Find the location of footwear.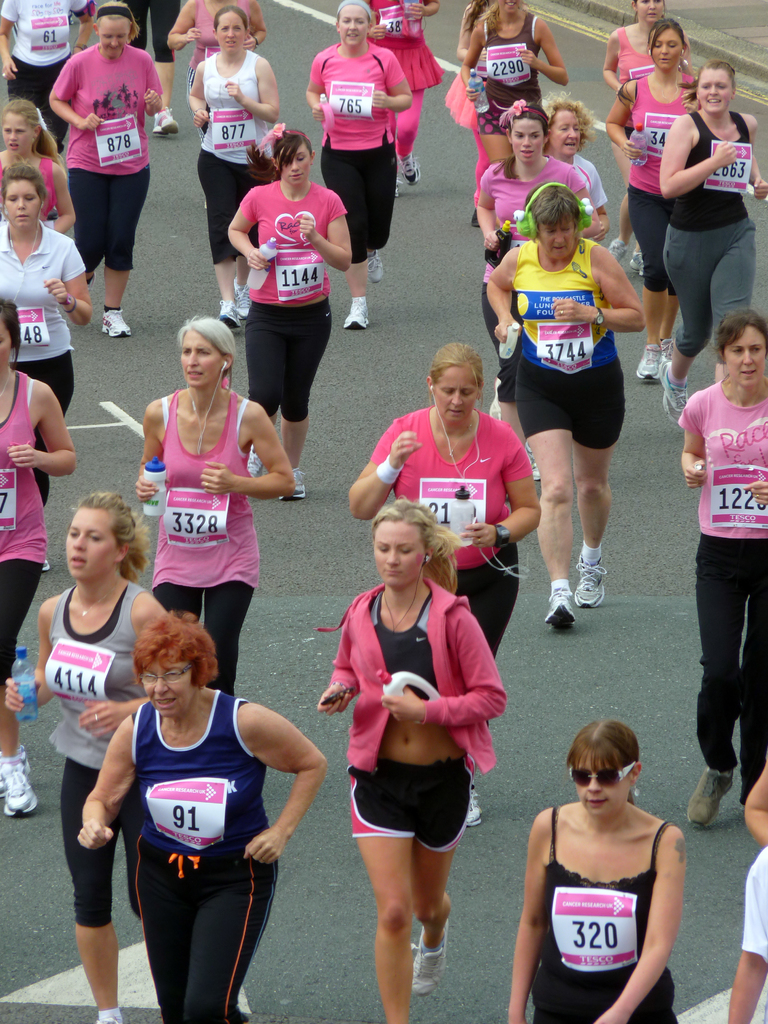
Location: Rect(150, 108, 180, 140).
